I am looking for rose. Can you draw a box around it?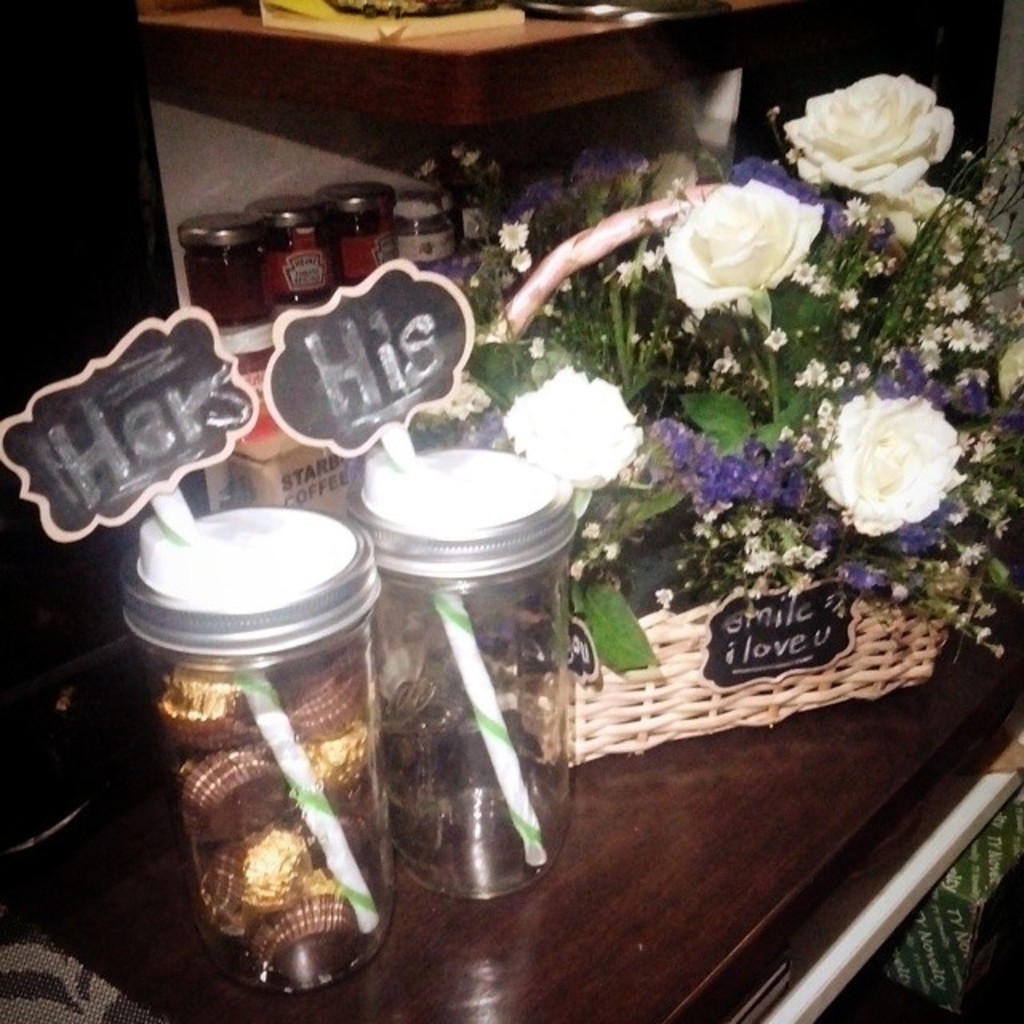
Sure, the bounding box is 504,366,645,494.
